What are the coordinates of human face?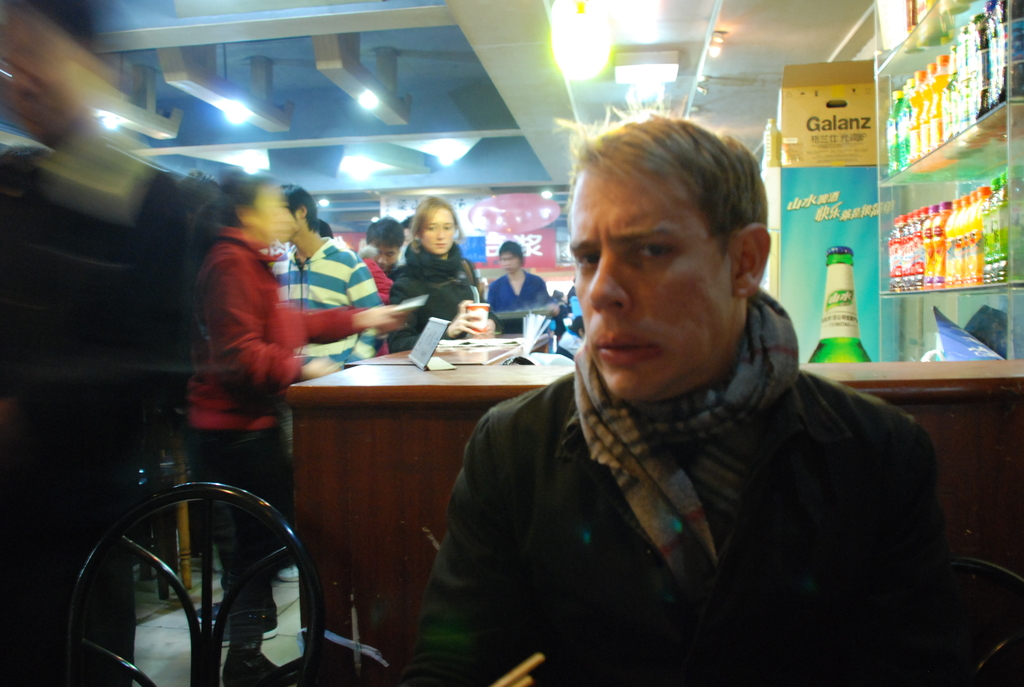
box=[568, 162, 740, 402].
